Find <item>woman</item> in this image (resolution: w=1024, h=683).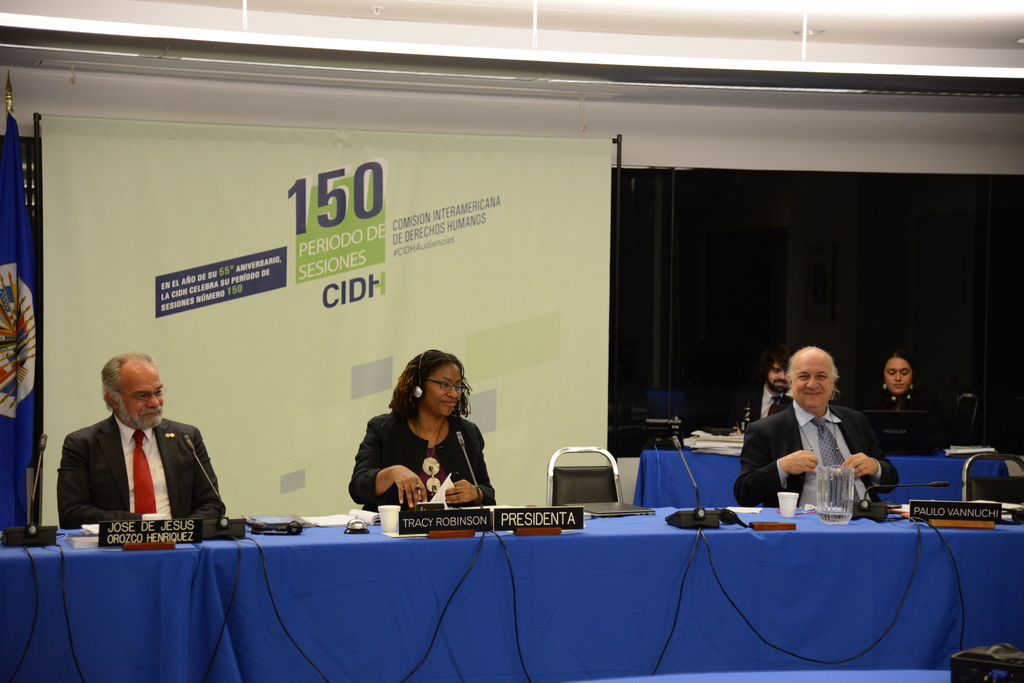
(left=335, top=355, right=493, bottom=528).
